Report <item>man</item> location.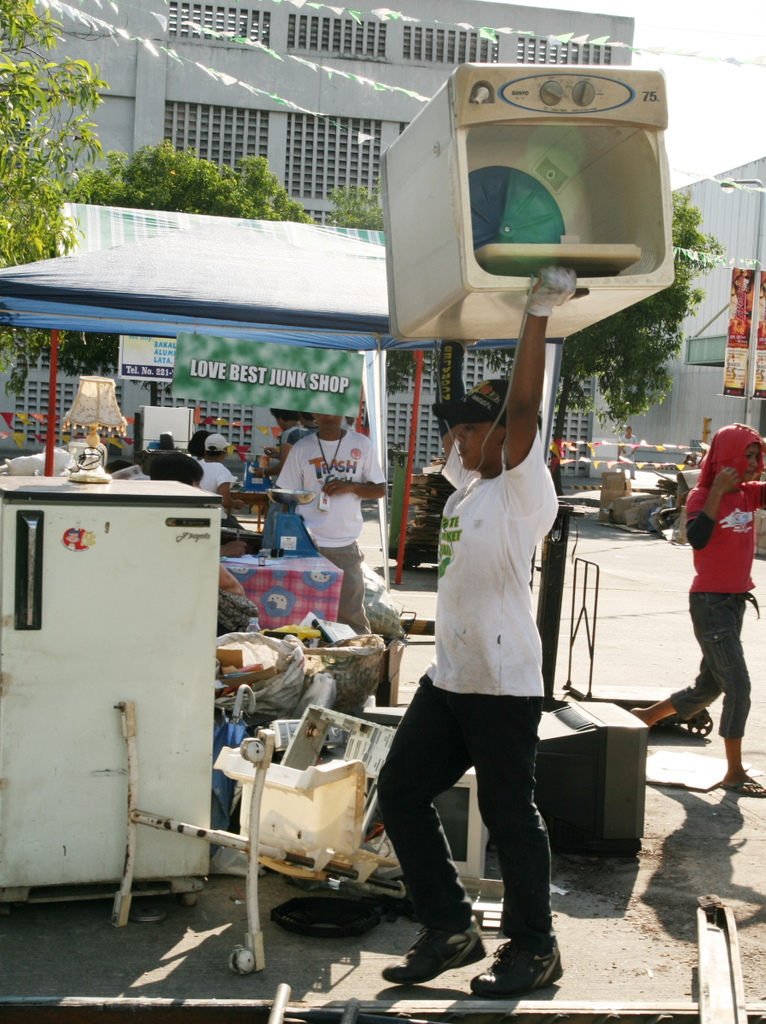
Report: BBox(274, 409, 394, 630).
